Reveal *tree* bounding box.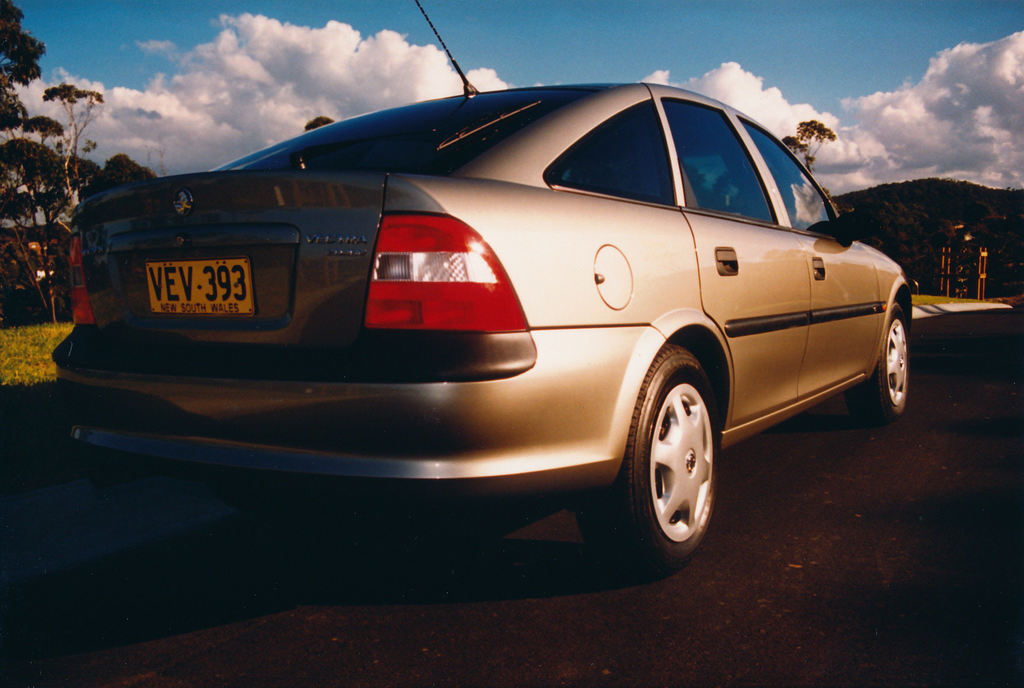
Revealed: (94, 156, 156, 192).
